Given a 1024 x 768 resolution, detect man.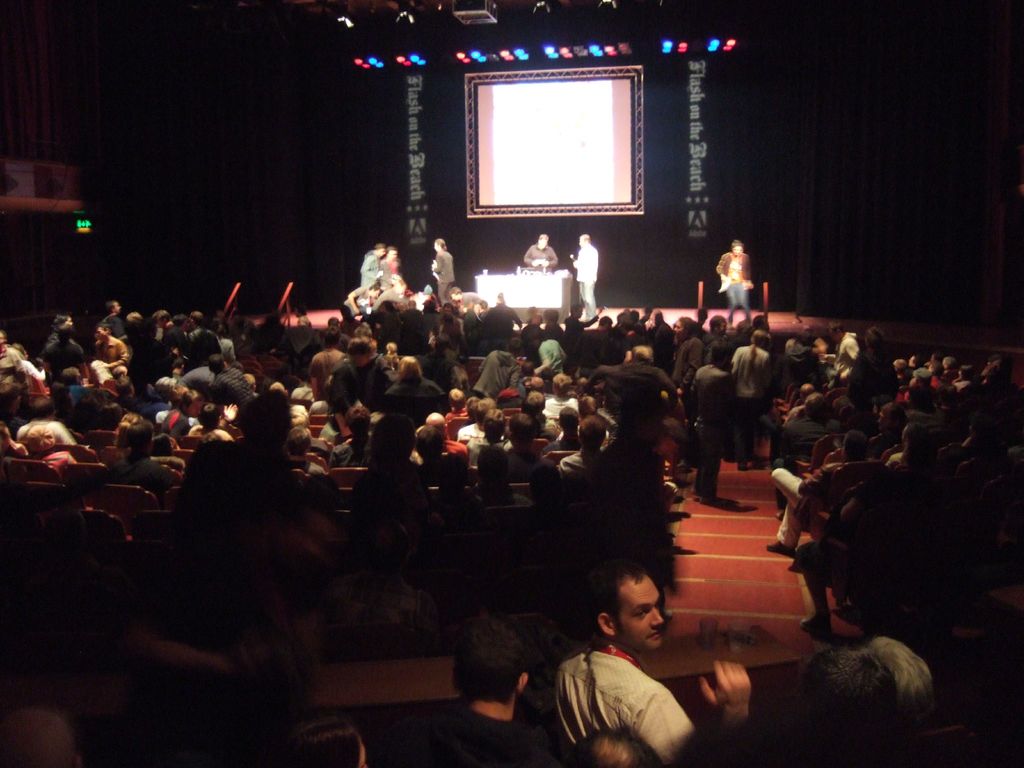
(left=399, top=616, right=564, bottom=767).
